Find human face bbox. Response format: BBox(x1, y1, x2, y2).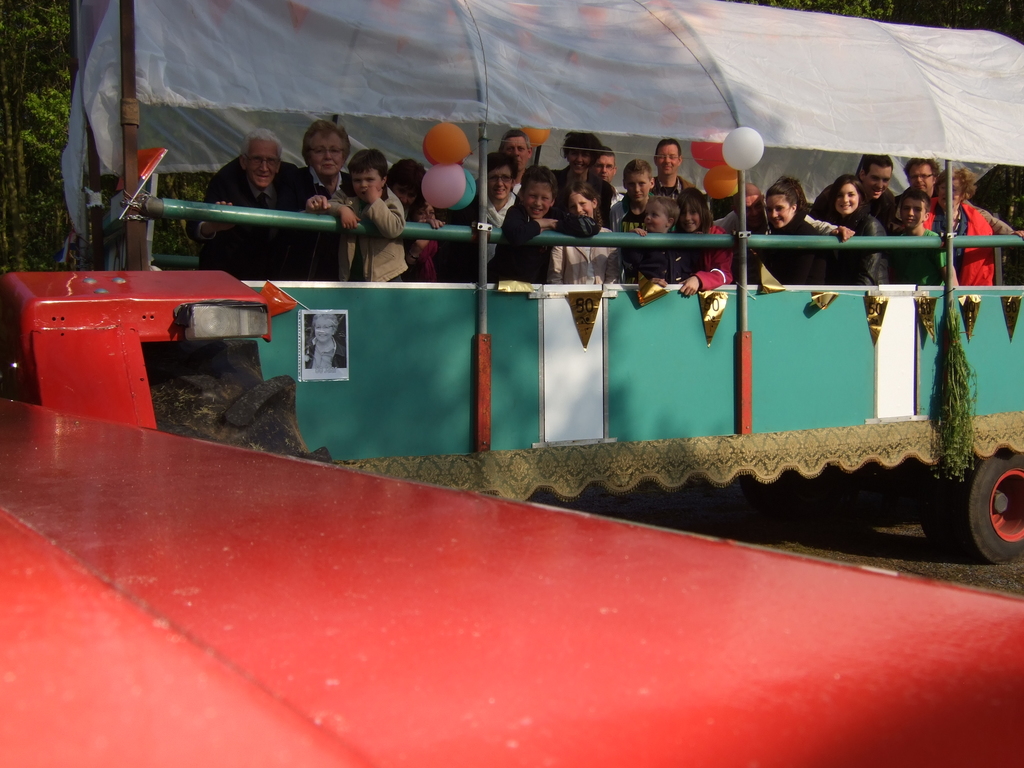
BBox(861, 157, 897, 199).
